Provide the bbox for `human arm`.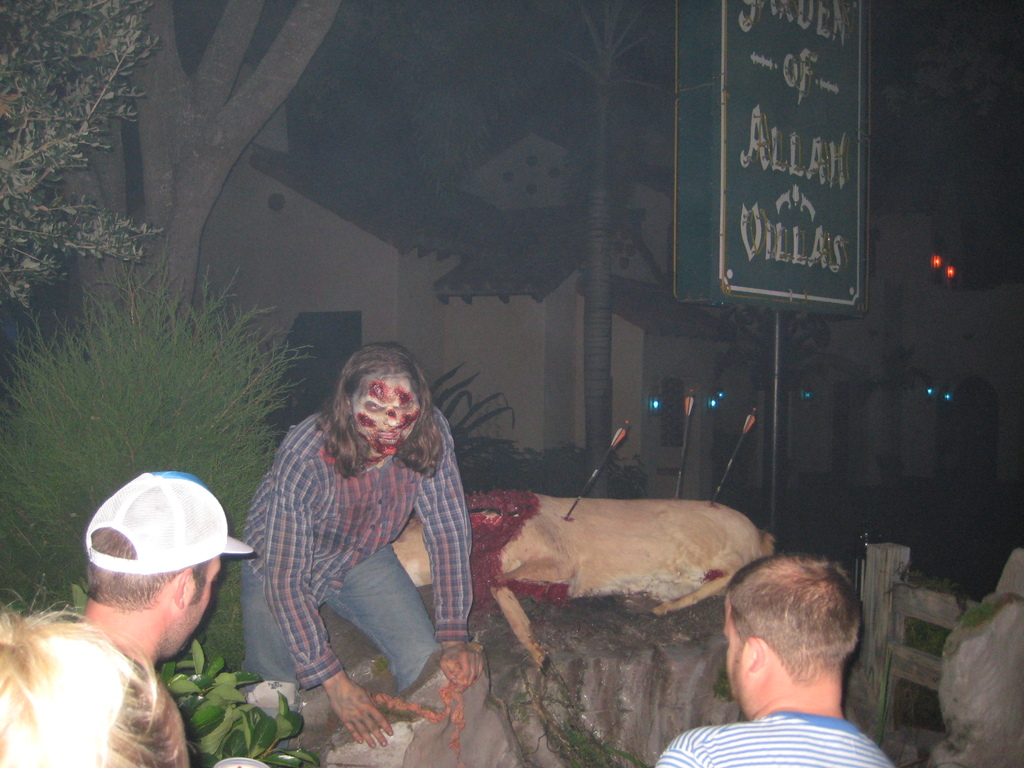
[413, 418, 484, 689].
